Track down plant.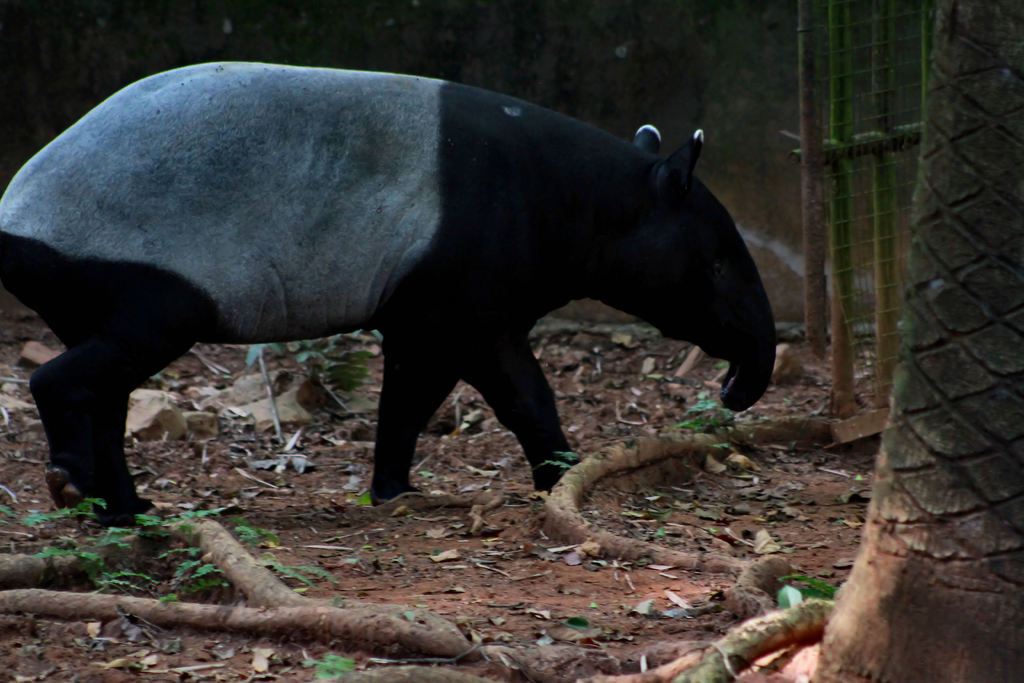
Tracked to (243, 328, 385, 398).
